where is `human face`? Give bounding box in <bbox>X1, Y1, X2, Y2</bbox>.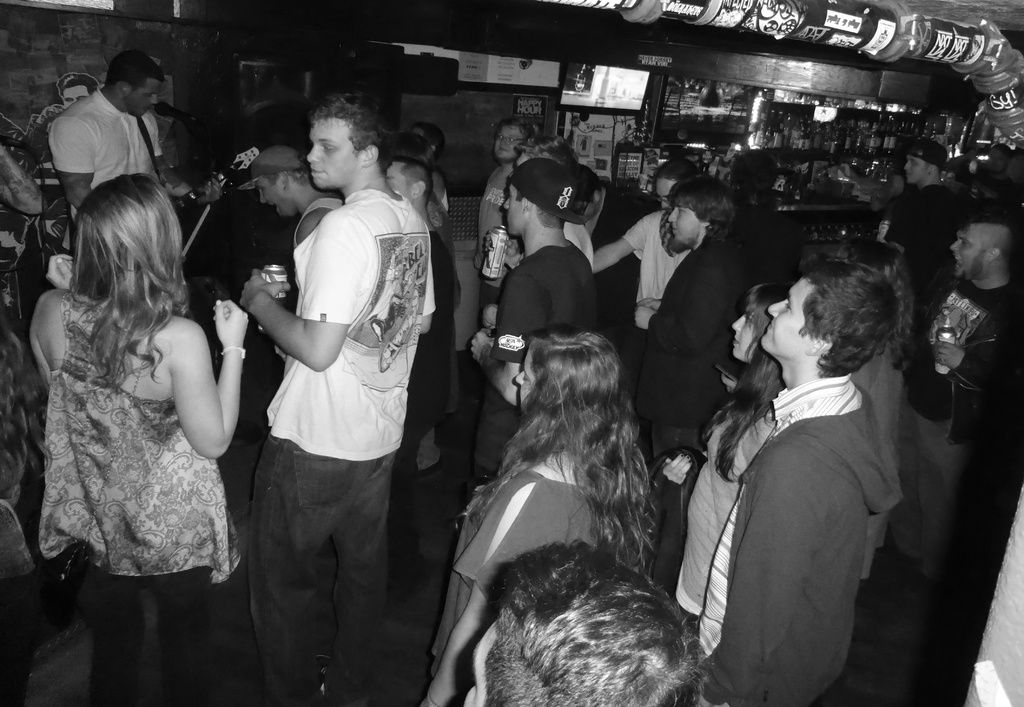
<bbox>902, 156, 927, 185</bbox>.
